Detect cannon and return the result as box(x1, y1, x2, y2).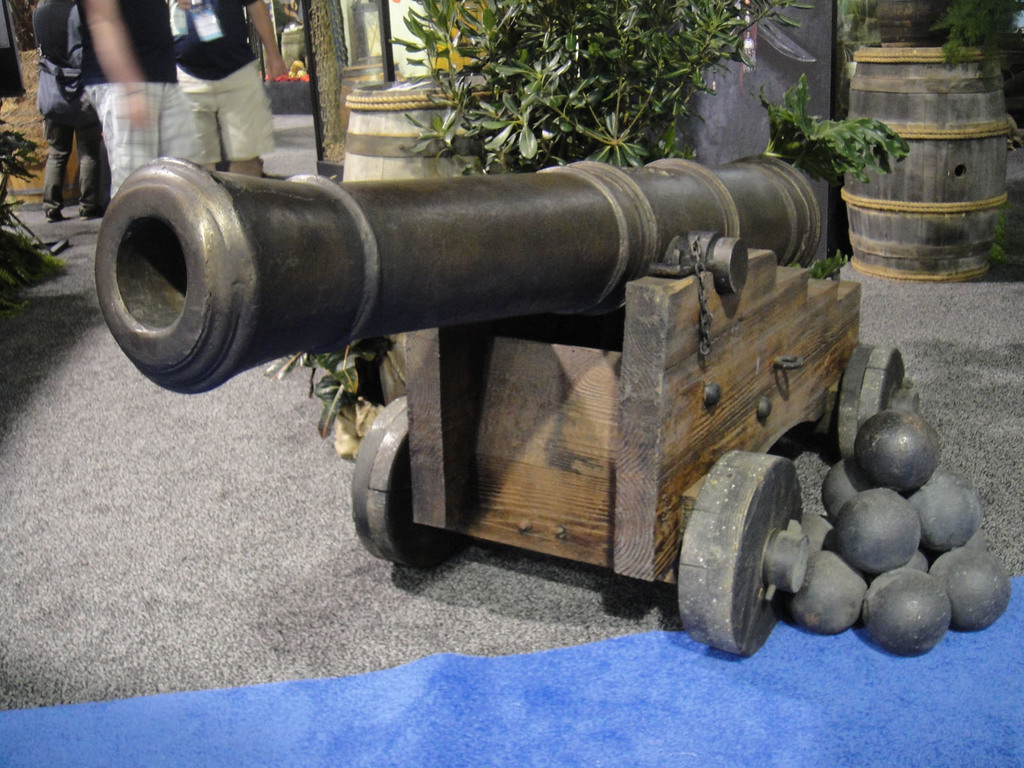
box(91, 154, 922, 661).
